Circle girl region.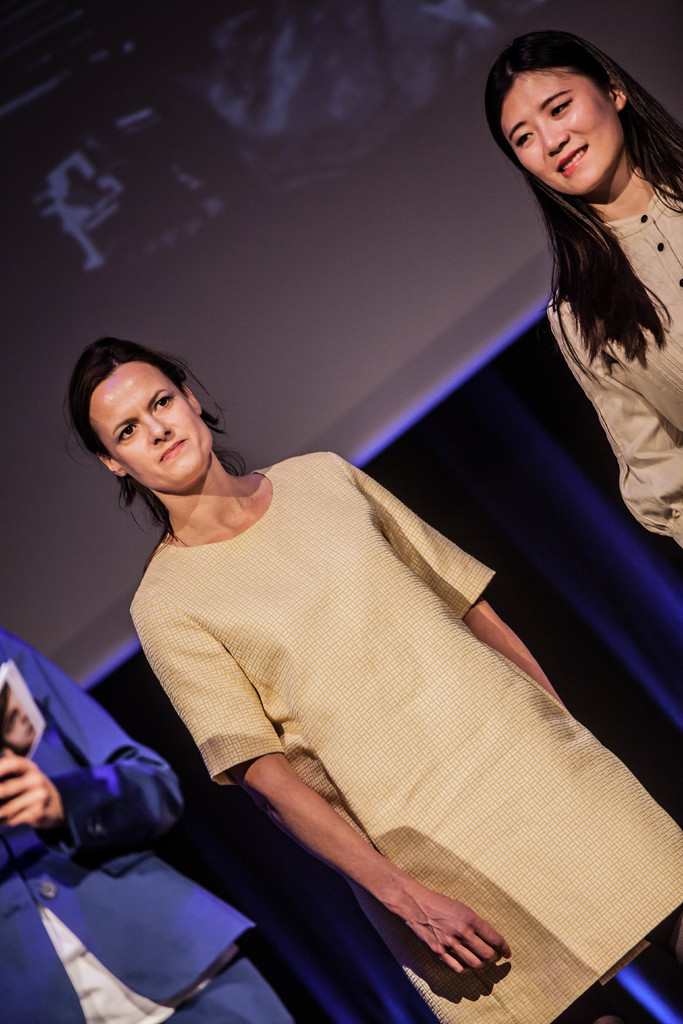
Region: x1=484, y1=32, x2=682, y2=540.
